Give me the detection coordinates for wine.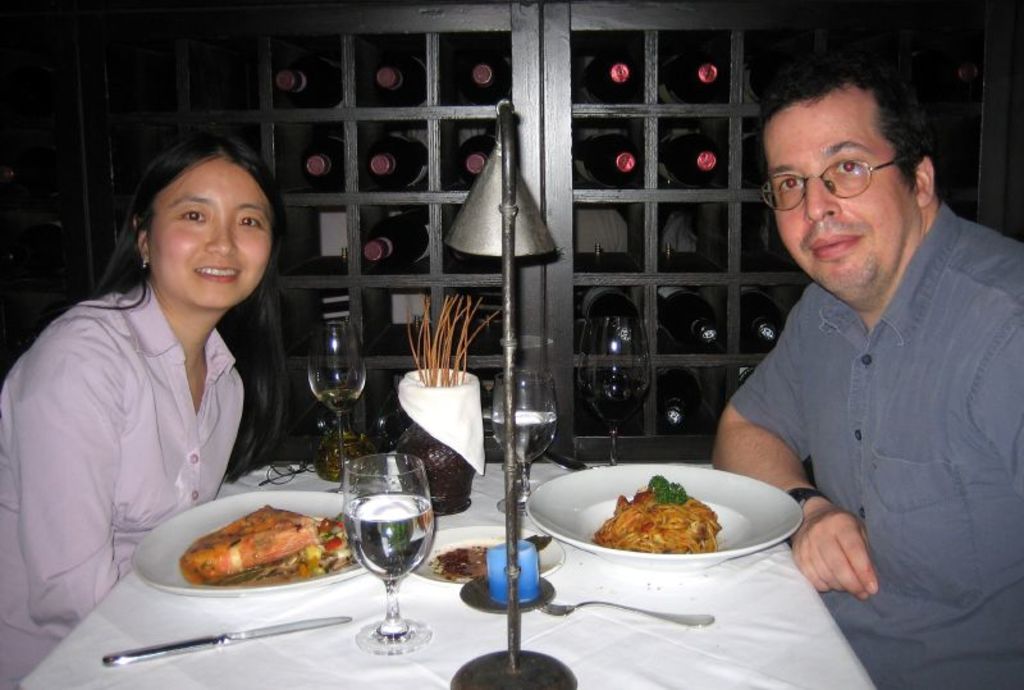
568 280 641 356.
